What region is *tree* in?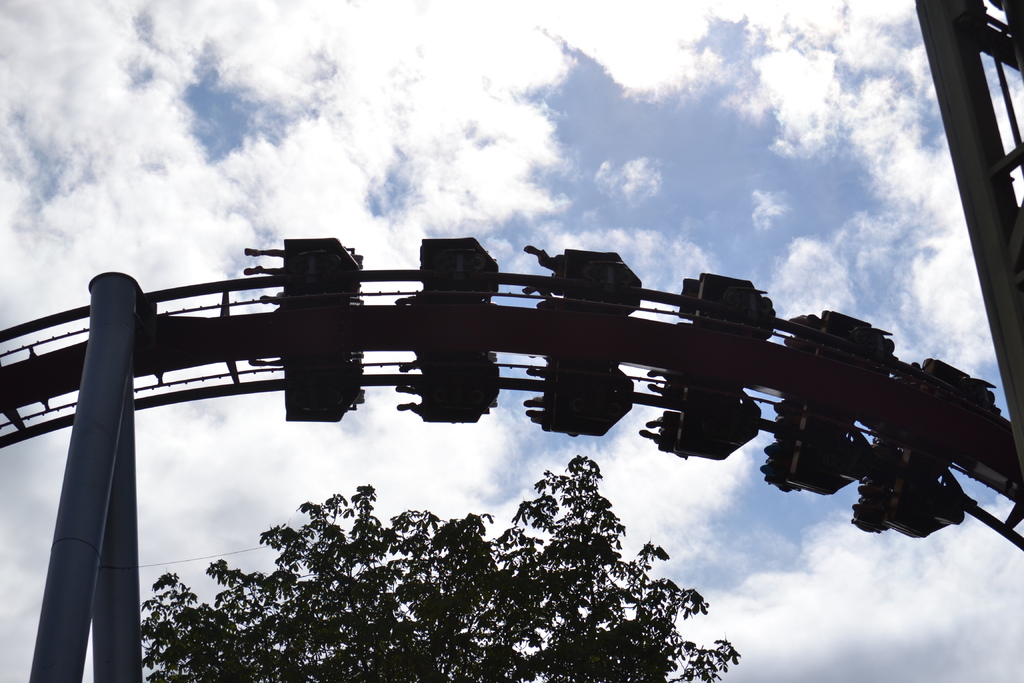
<box>124,445,749,682</box>.
